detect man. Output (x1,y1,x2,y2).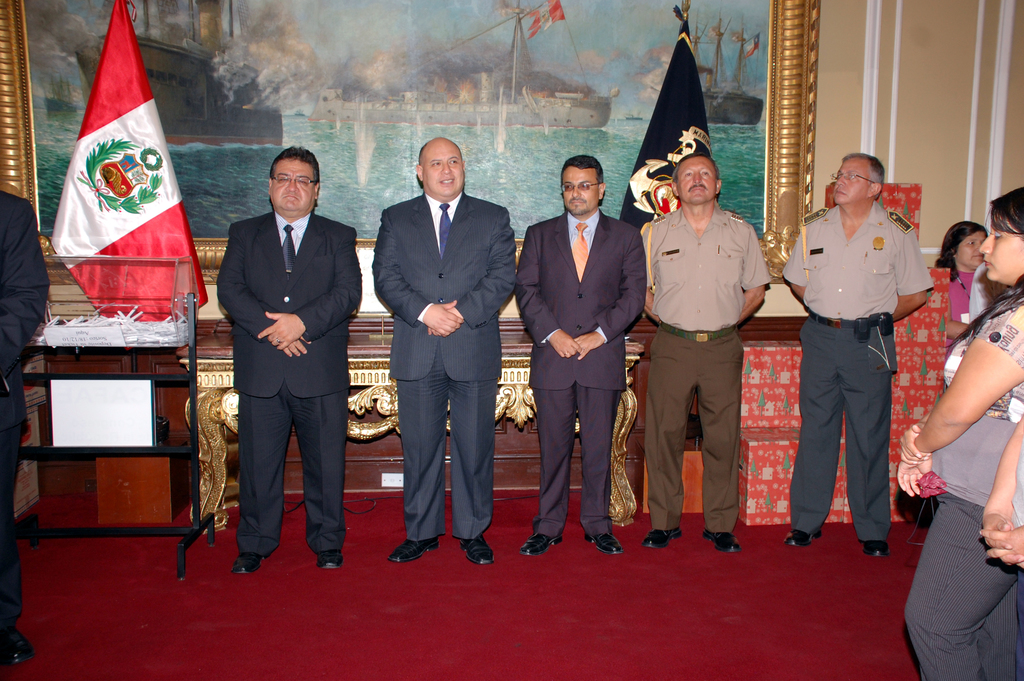
(371,136,519,571).
